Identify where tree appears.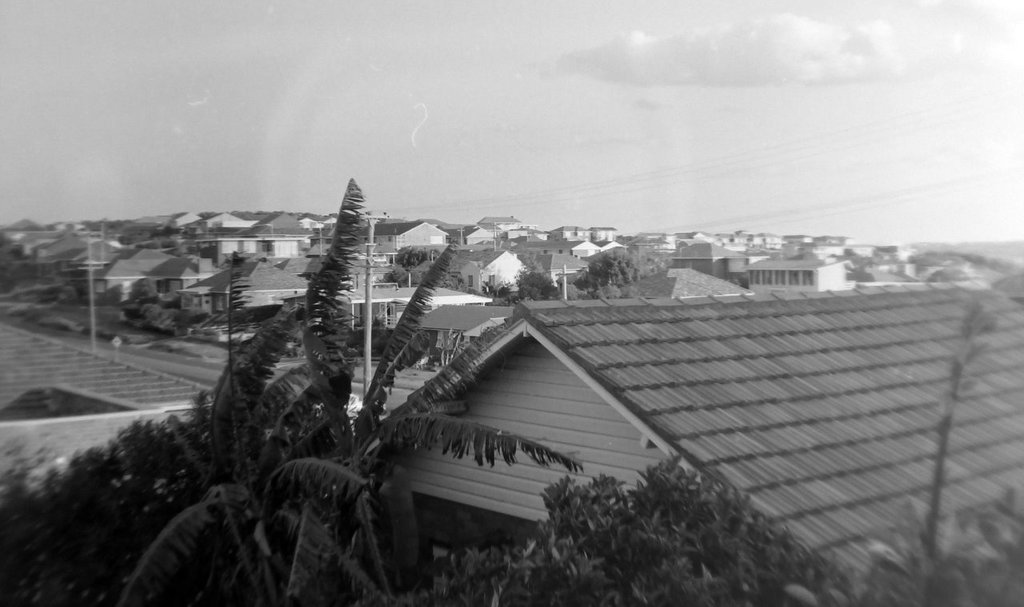
Appears at [0,242,26,298].
